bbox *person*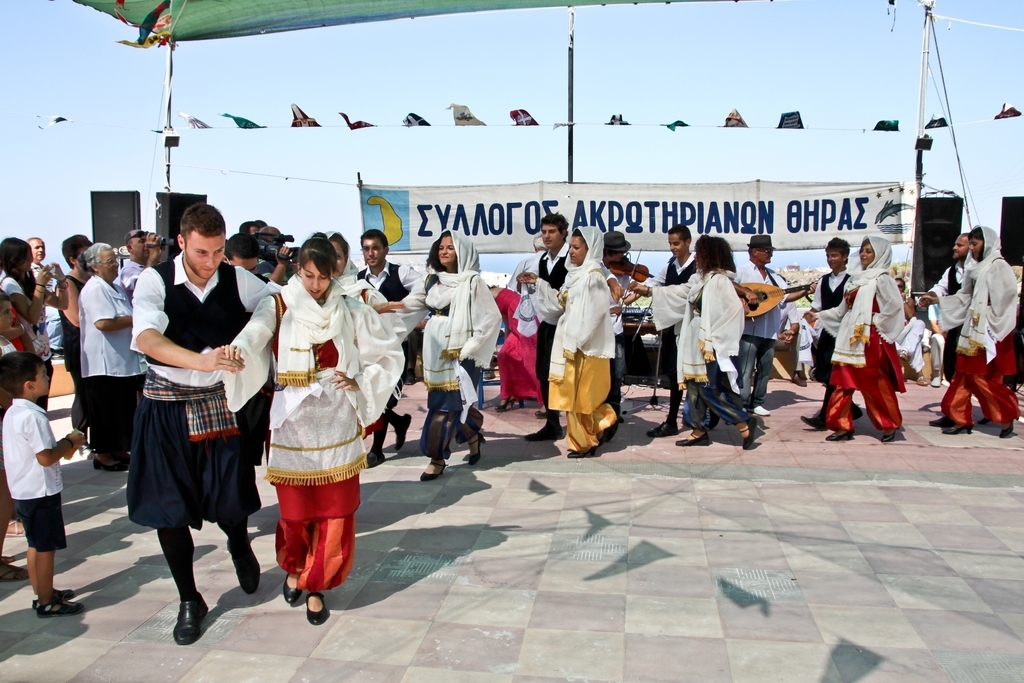
(x1=0, y1=291, x2=15, y2=360)
